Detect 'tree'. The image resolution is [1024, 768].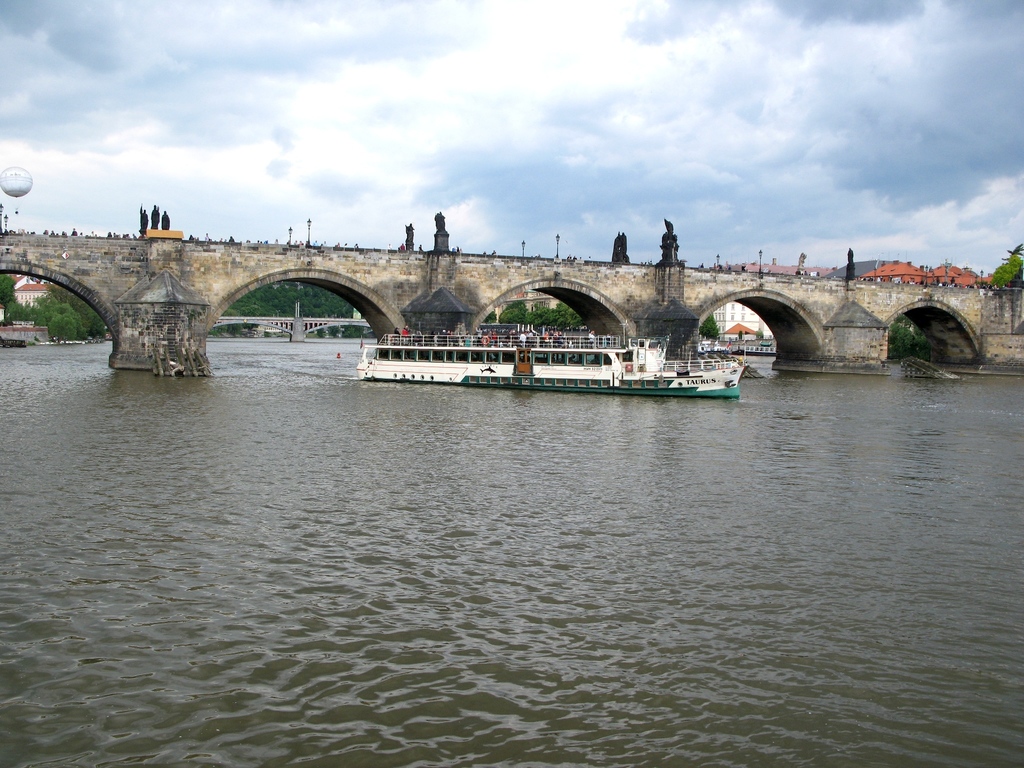
rect(698, 310, 720, 338).
